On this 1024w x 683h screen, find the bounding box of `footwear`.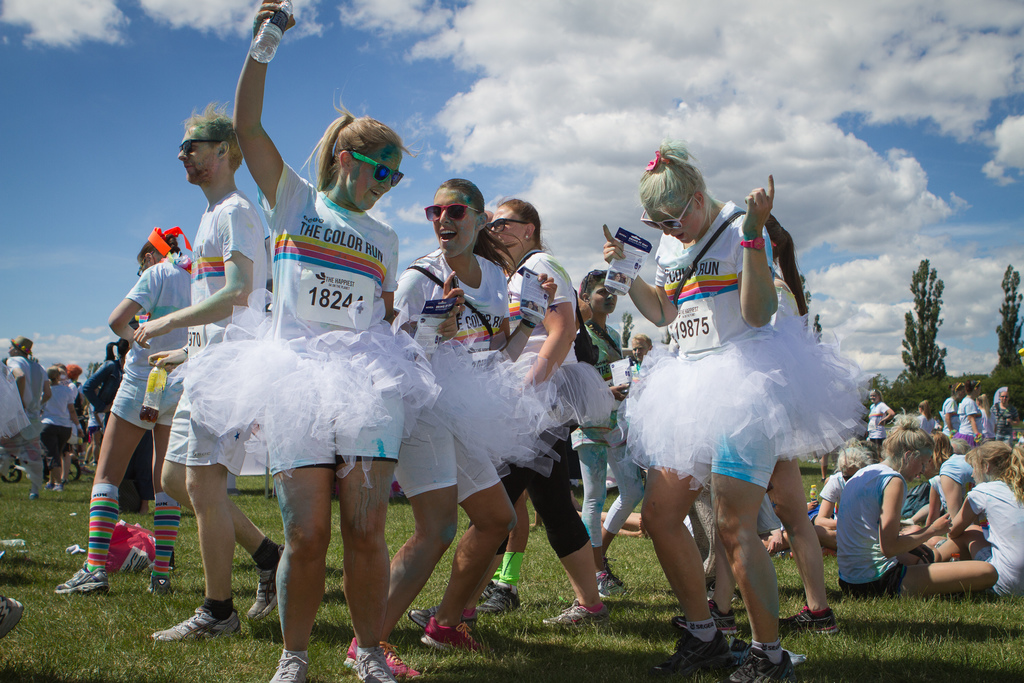
Bounding box: region(650, 617, 723, 682).
